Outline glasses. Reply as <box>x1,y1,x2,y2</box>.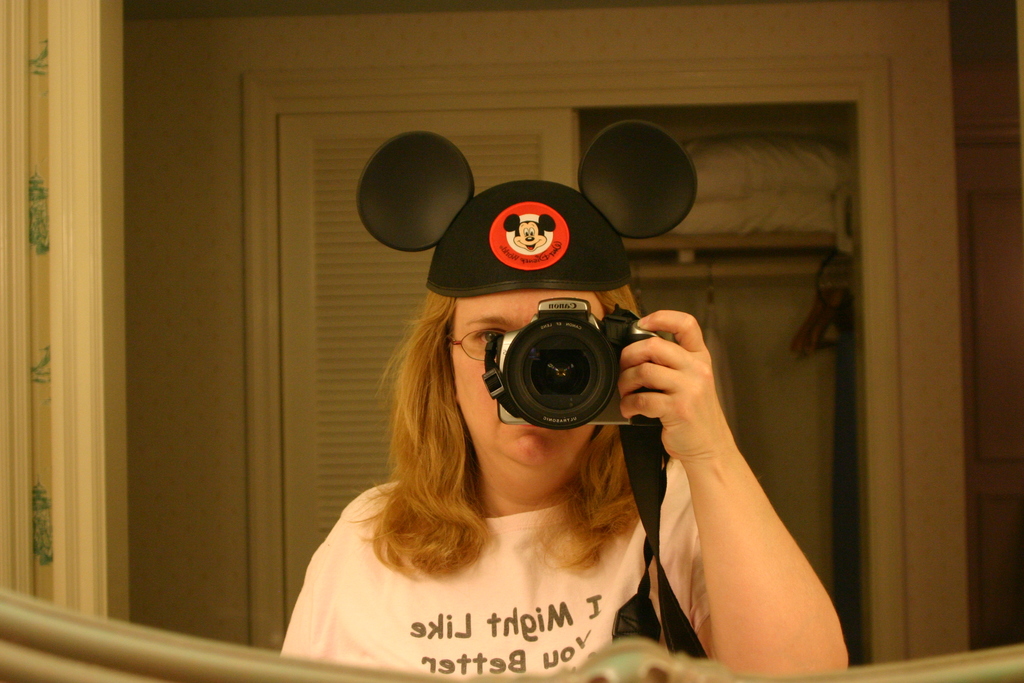
<box>449,329,507,363</box>.
